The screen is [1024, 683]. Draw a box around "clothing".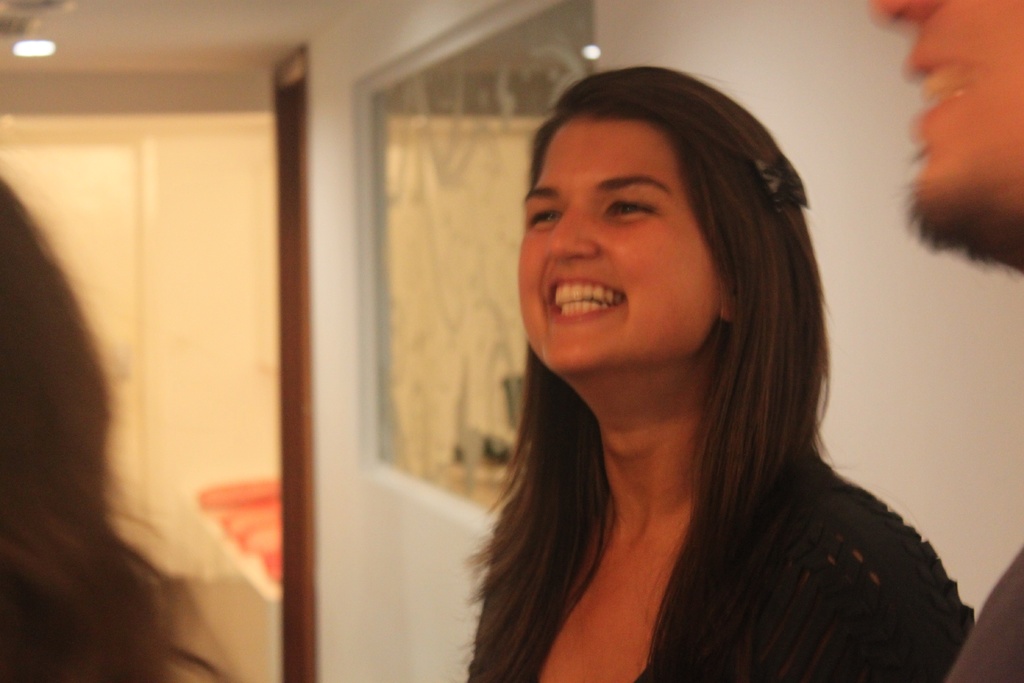
(x1=465, y1=457, x2=979, y2=680).
